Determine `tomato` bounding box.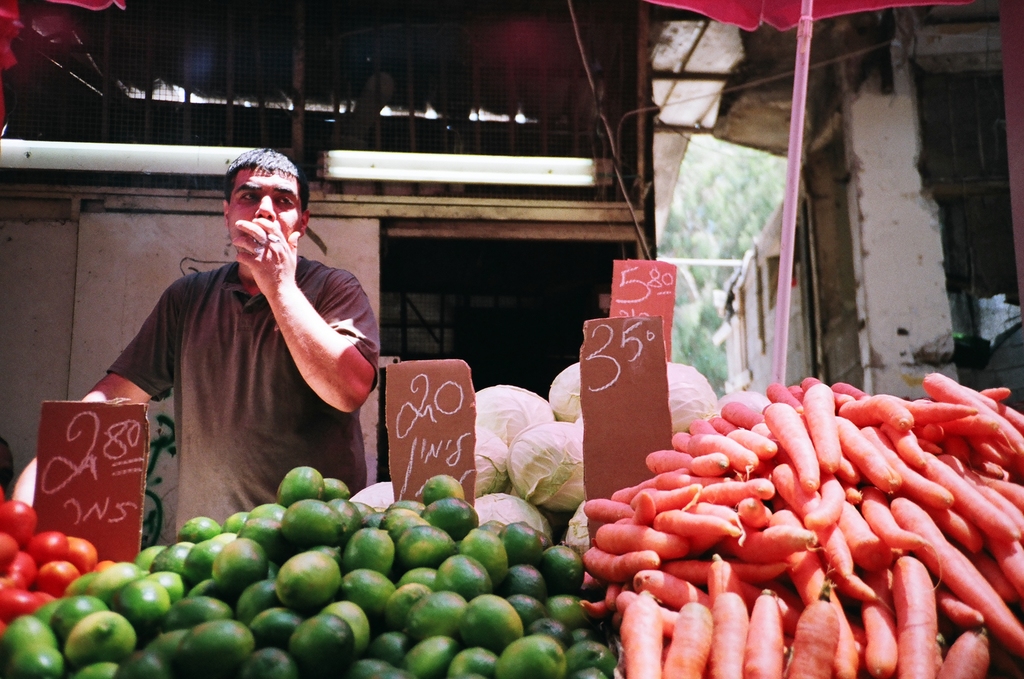
Determined: 0:612:12:633.
